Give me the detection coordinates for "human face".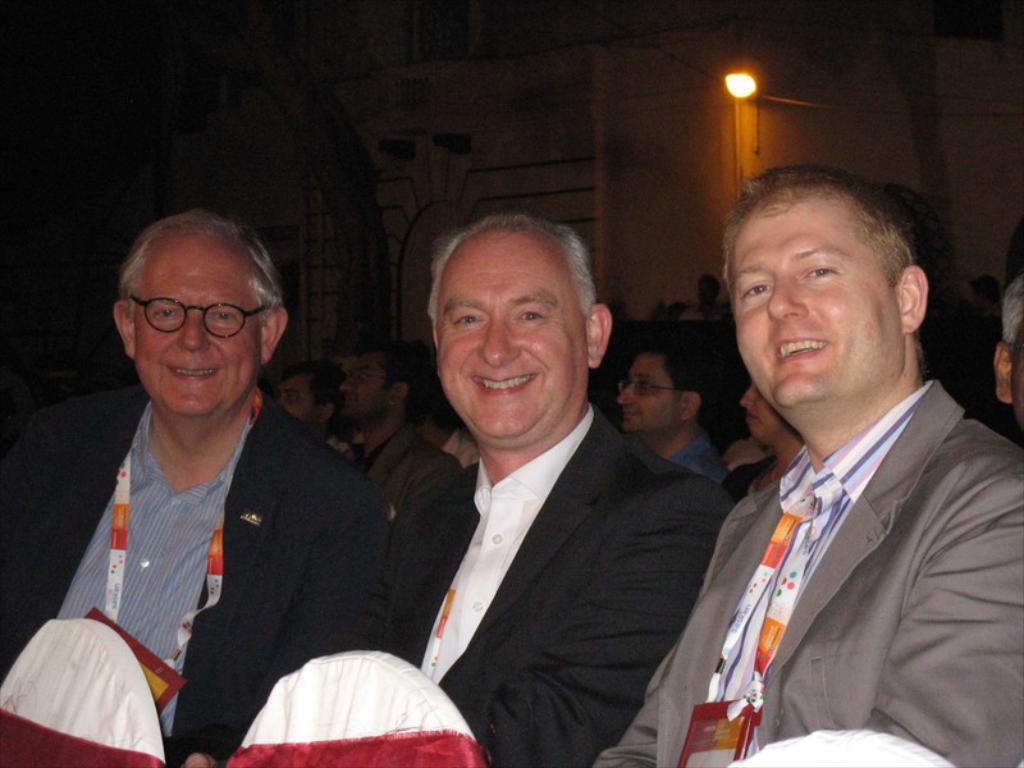
<region>733, 197, 908, 413</region>.
